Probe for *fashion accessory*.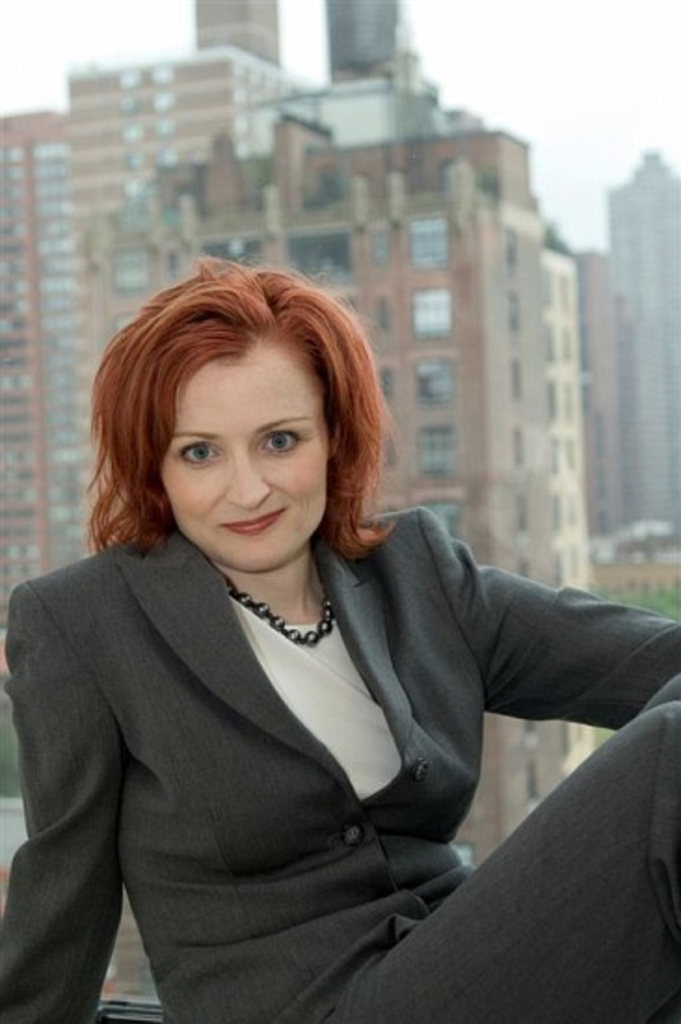
Probe result: 223,573,348,655.
